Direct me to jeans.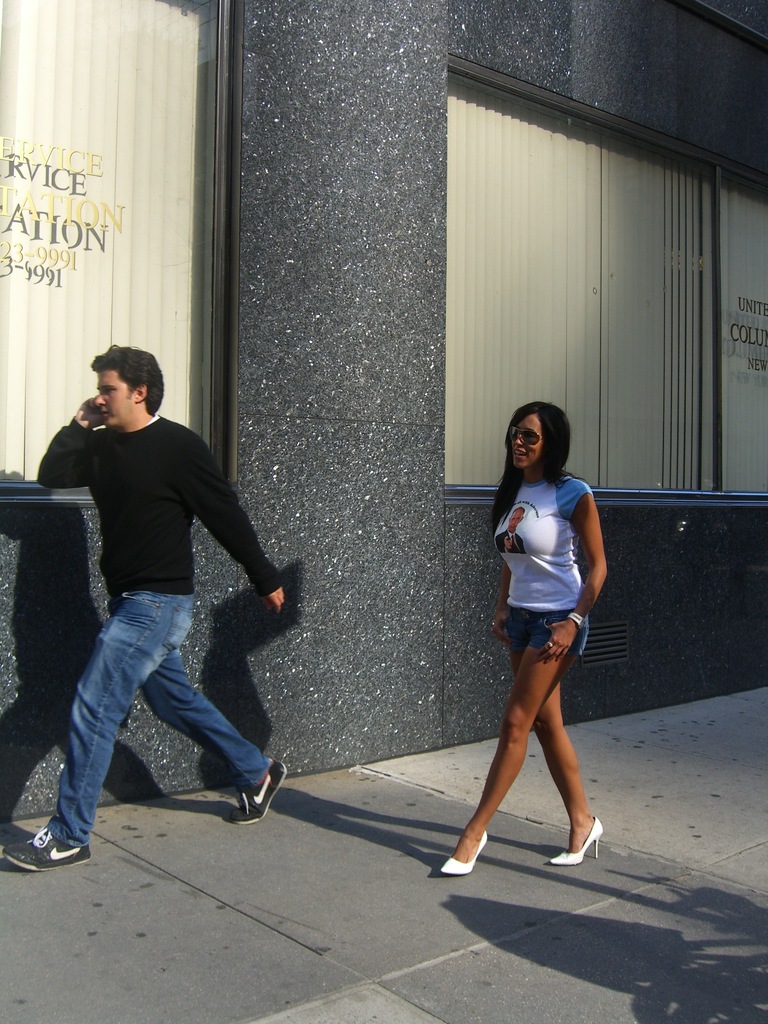
Direction: left=38, top=580, right=275, bottom=832.
